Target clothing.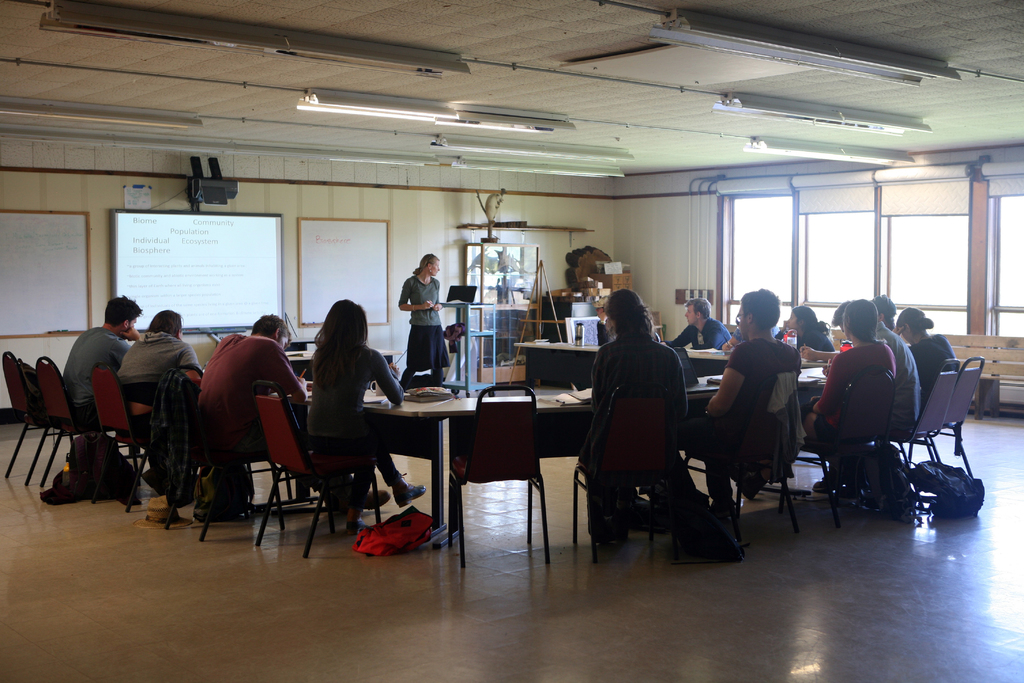
Target region: 399/273/451/391.
